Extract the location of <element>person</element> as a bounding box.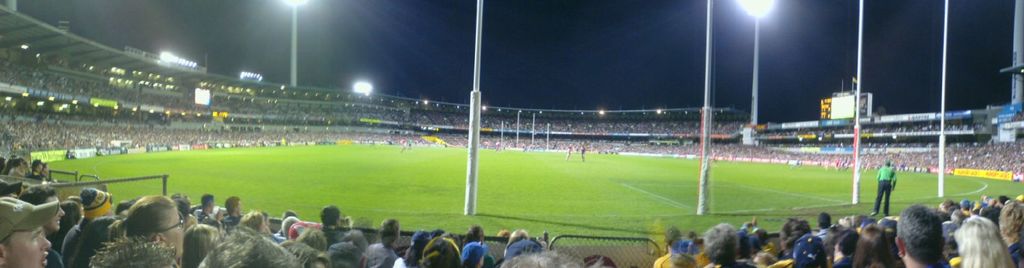
{"x1": 952, "y1": 215, "x2": 1018, "y2": 267}.
